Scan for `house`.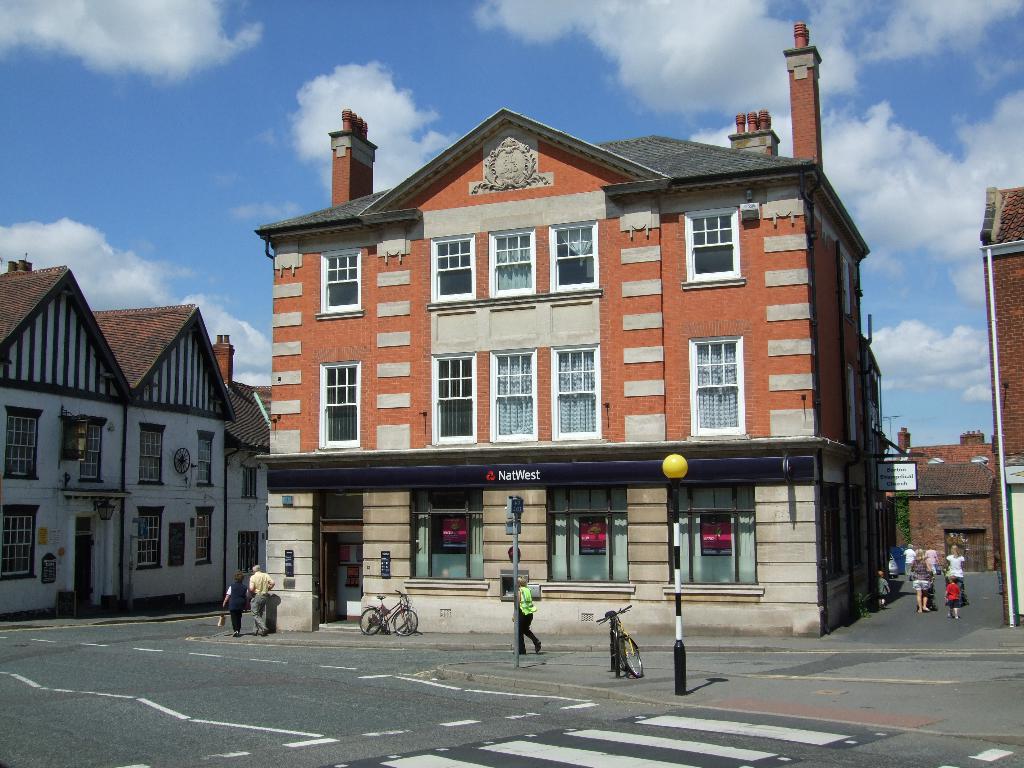
Scan result: box=[979, 182, 1023, 626].
